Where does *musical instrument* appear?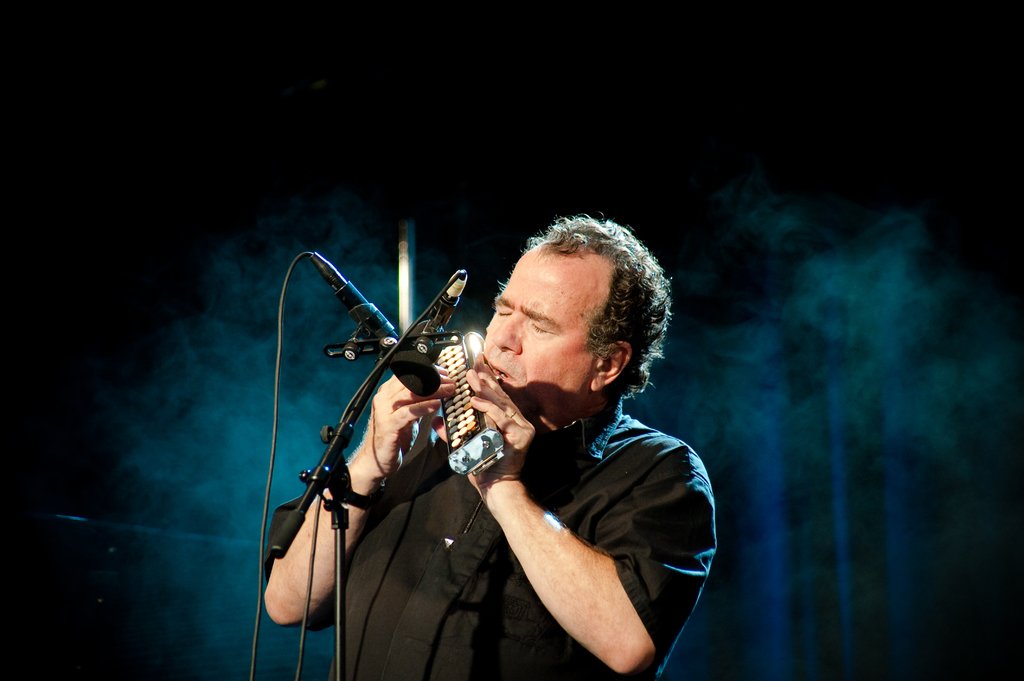
Appears at x1=427 y1=322 x2=517 y2=494.
